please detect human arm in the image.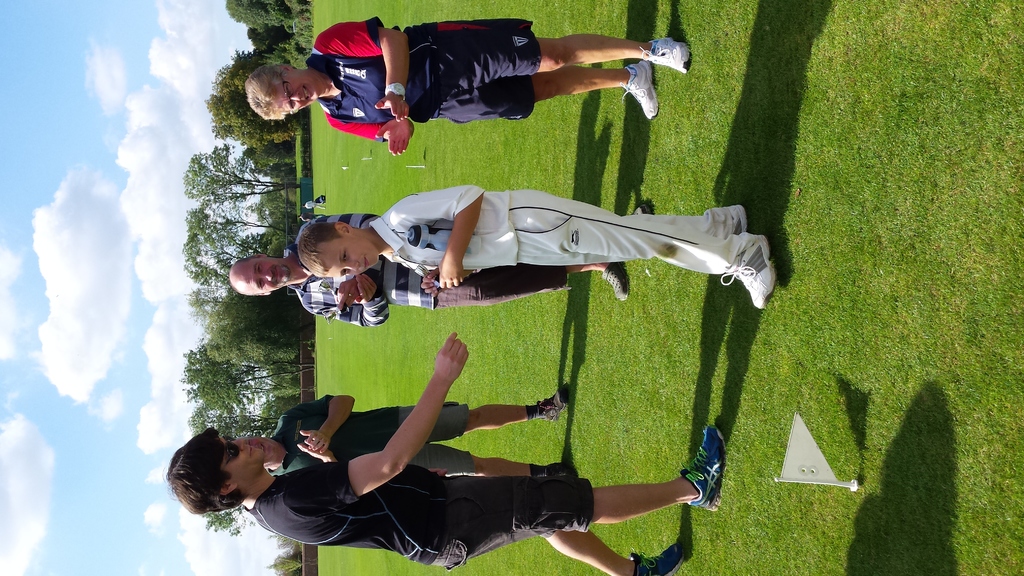
l=298, t=443, r=336, b=464.
